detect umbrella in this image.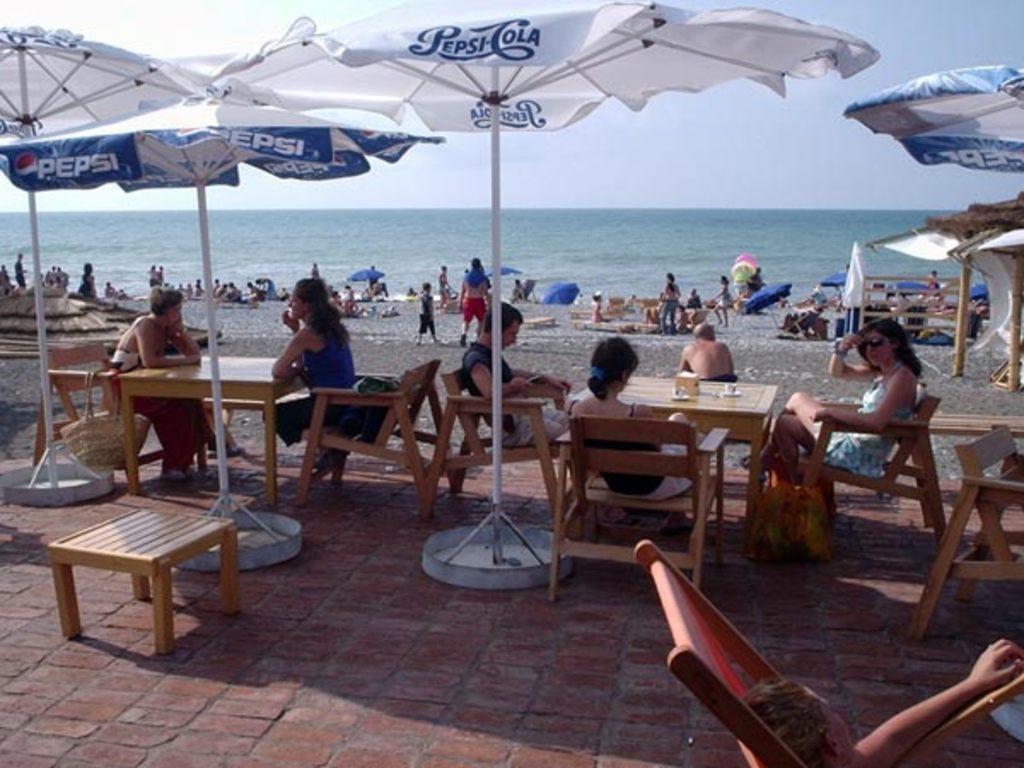
Detection: BBox(2, 97, 444, 541).
